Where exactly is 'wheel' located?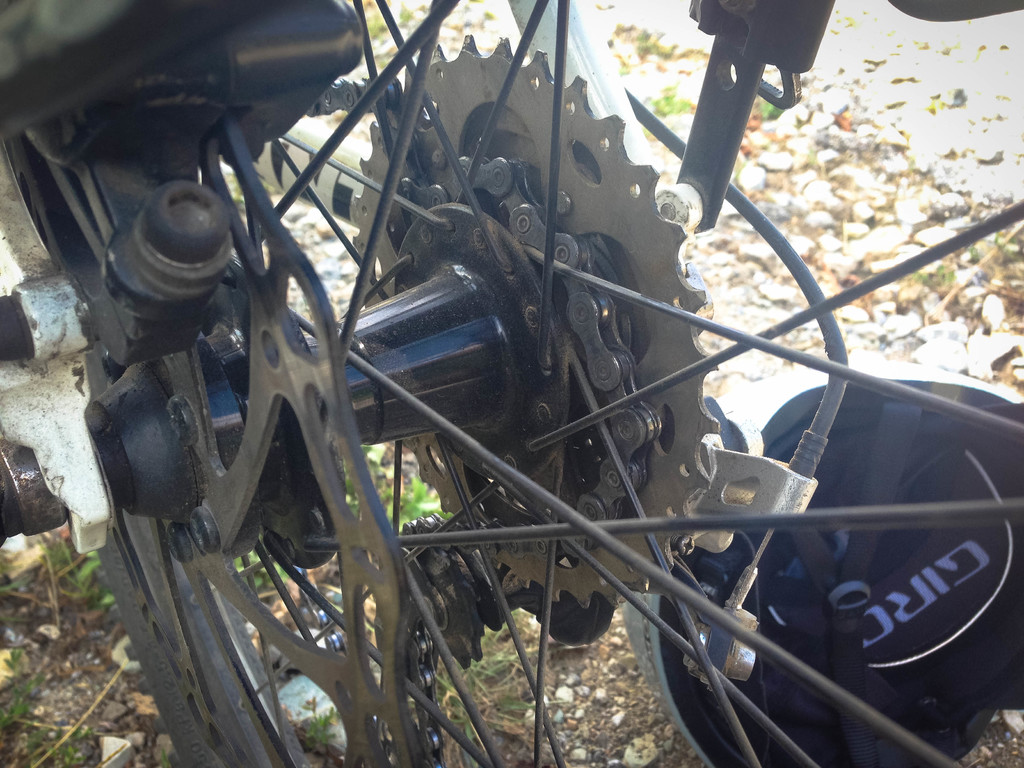
Its bounding box is (x1=68, y1=0, x2=1023, y2=767).
